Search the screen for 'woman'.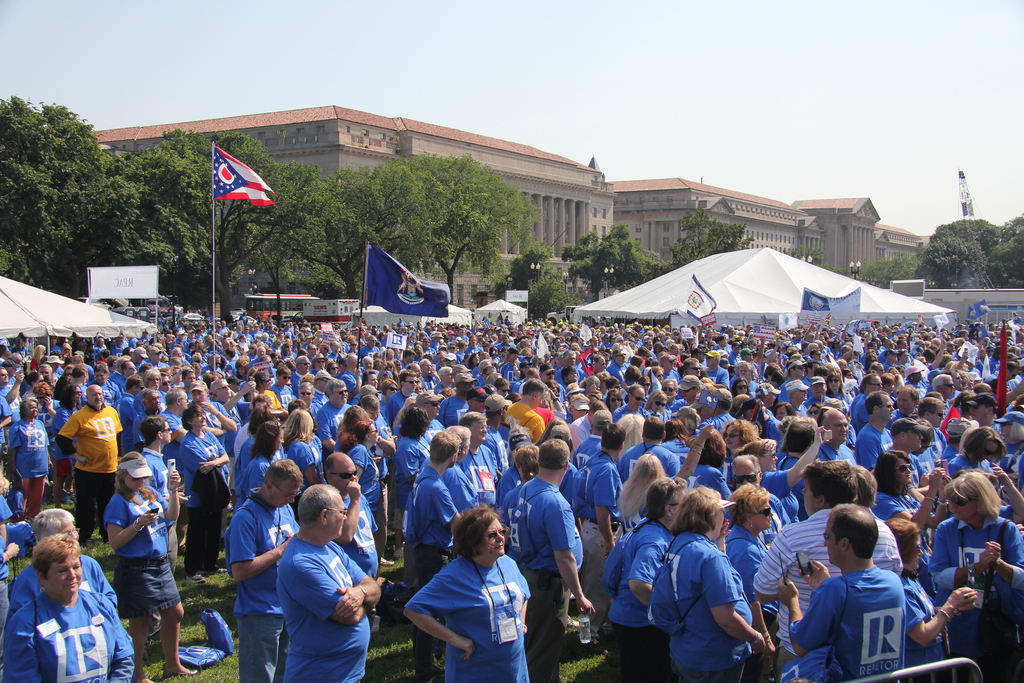
Found at 648, 388, 667, 413.
